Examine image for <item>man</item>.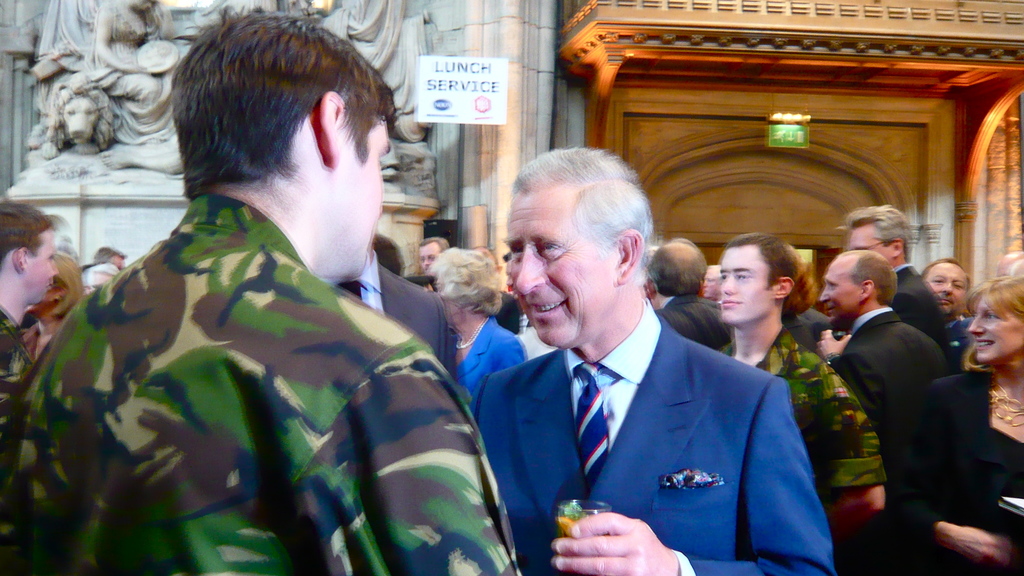
Examination result: [x1=922, y1=256, x2=967, y2=320].
